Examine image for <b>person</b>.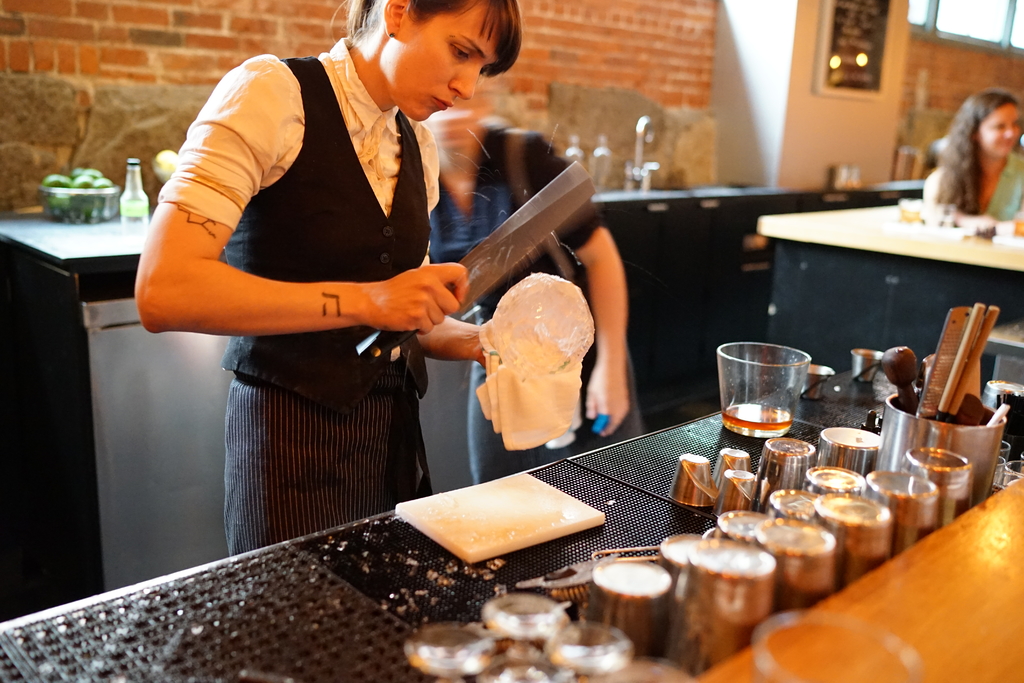
Examination result: l=417, t=78, r=636, b=483.
